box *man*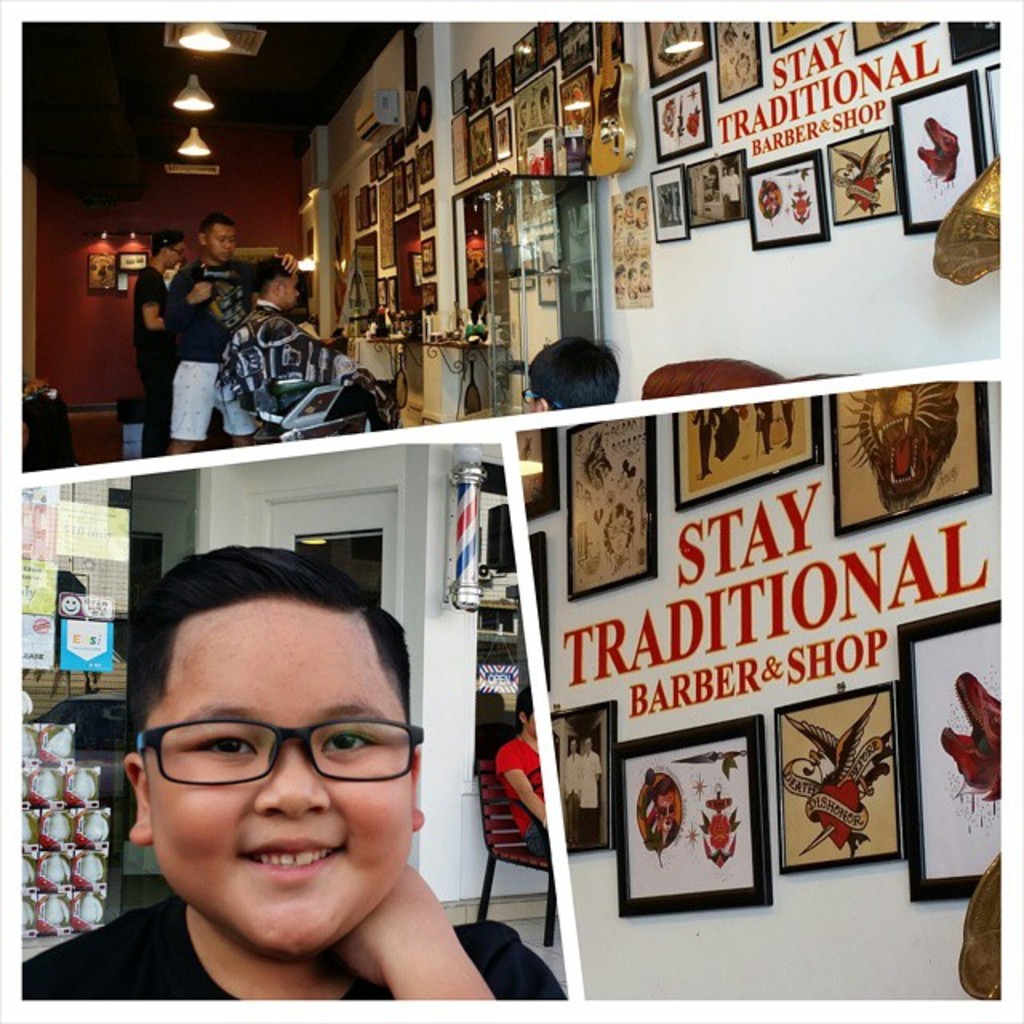
BBox(622, 189, 637, 221)
